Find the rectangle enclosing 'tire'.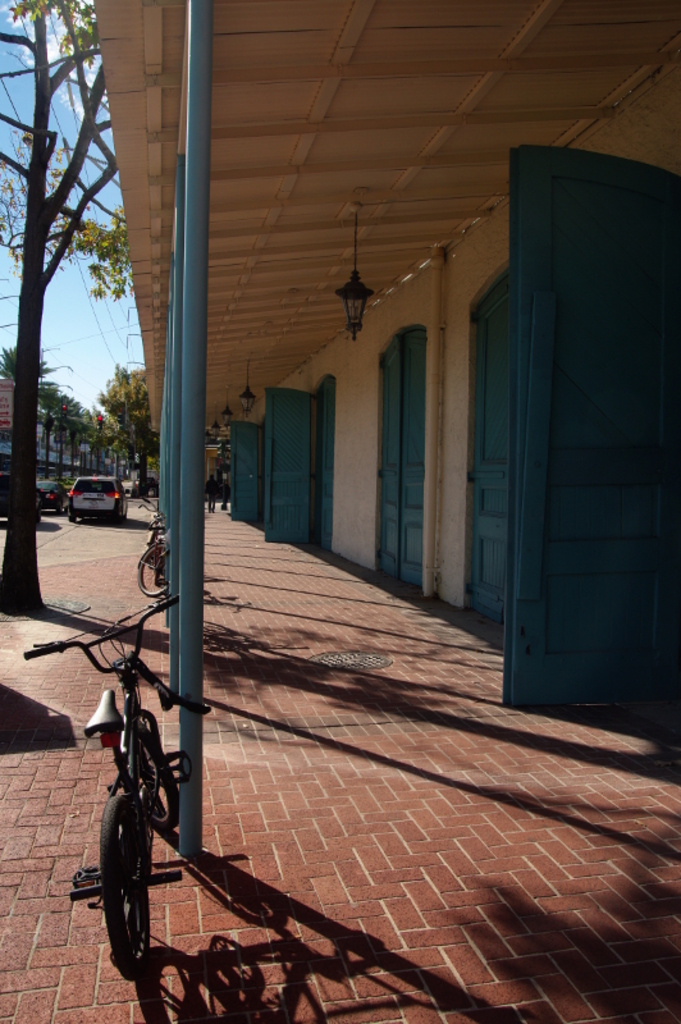
[left=111, top=507, right=125, bottom=530].
